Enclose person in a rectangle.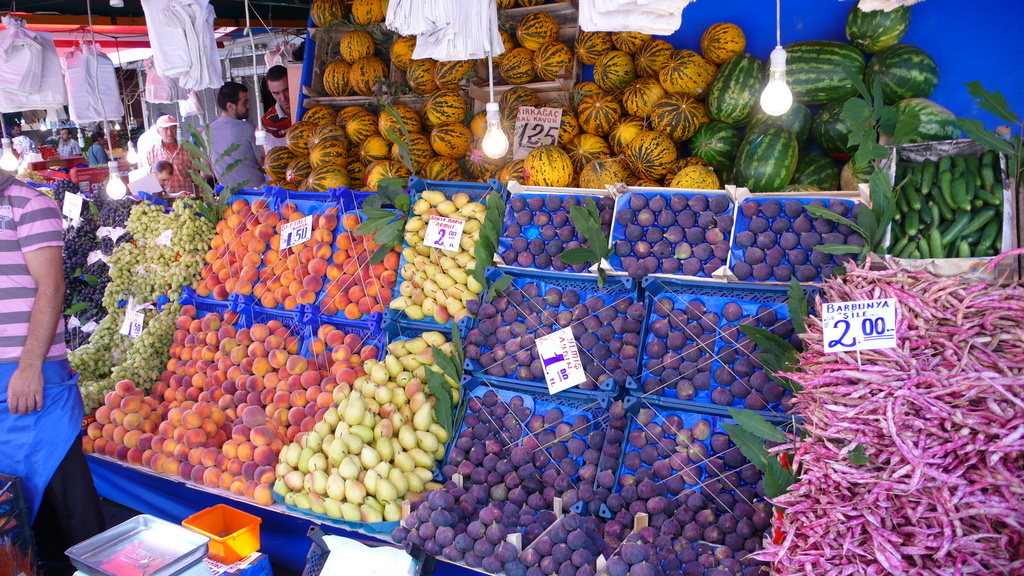
(264, 60, 298, 140).
